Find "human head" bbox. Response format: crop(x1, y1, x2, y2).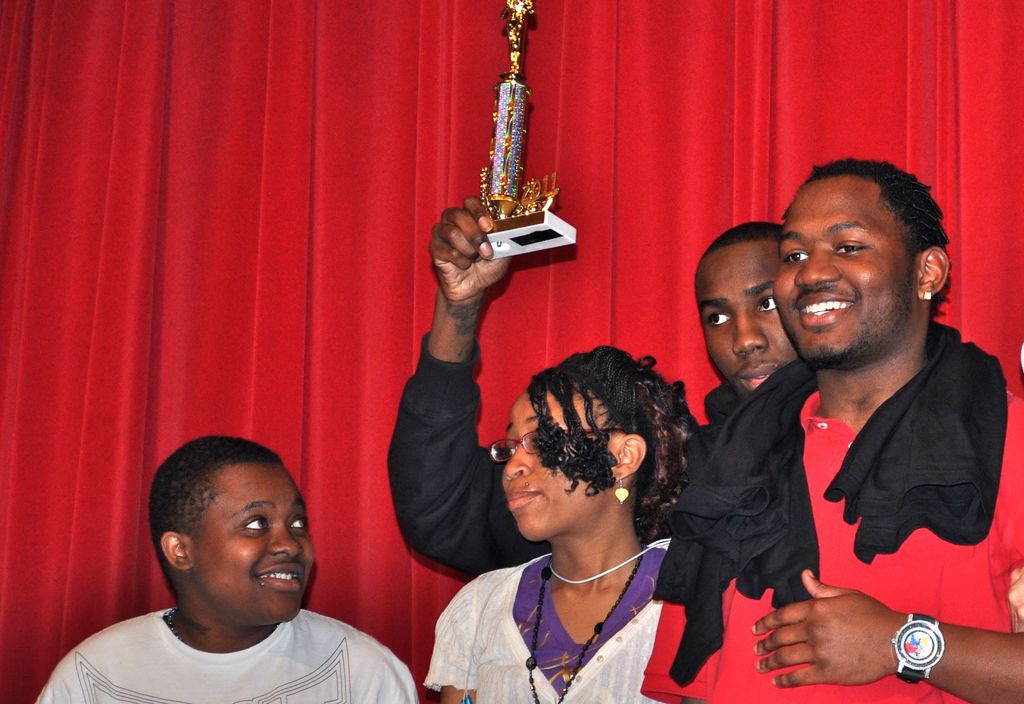
crop(771, 157, 955, 372).
